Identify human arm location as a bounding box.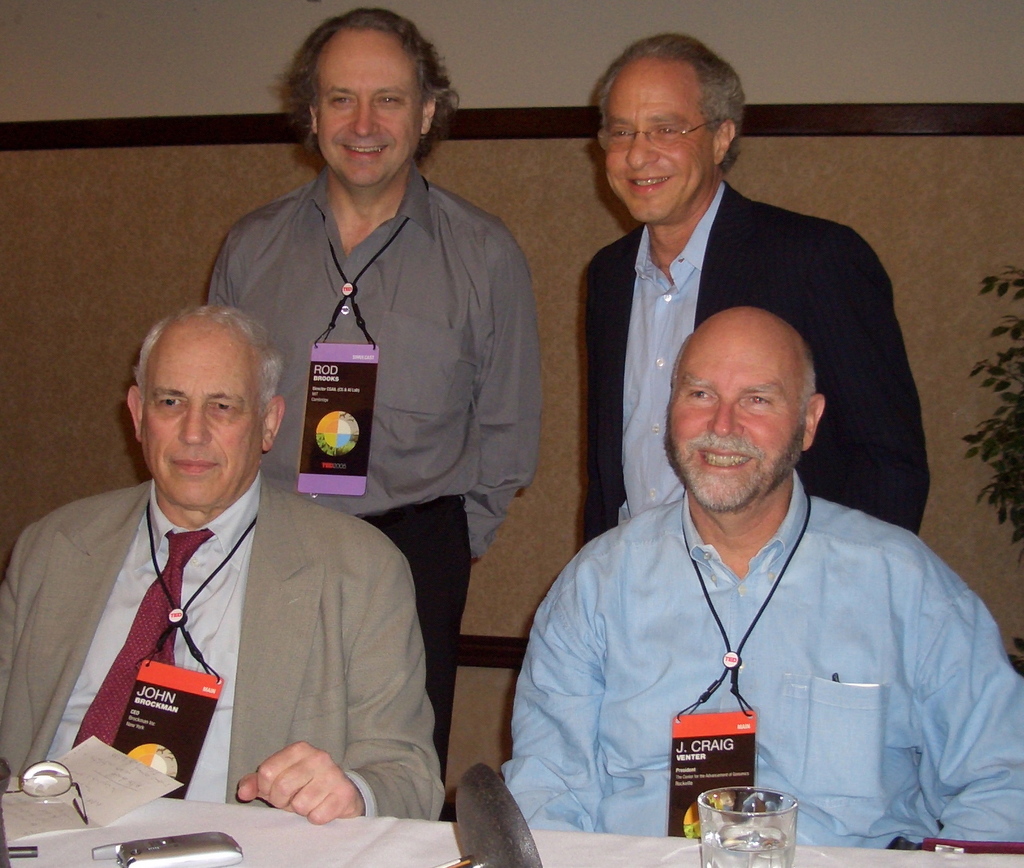
911 548 1023 845.
